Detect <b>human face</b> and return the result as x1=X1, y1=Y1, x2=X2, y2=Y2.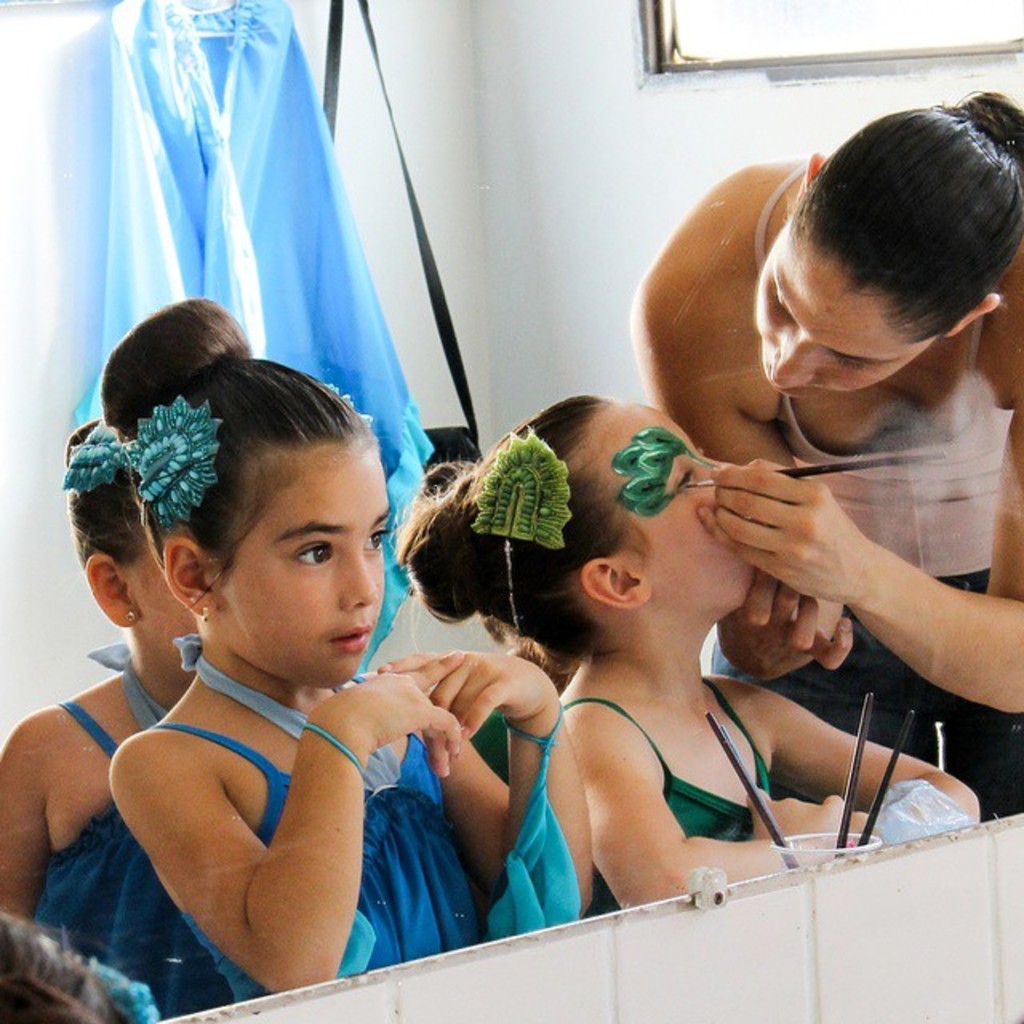
x1=222, y1=430, x2=394, y2=691.
